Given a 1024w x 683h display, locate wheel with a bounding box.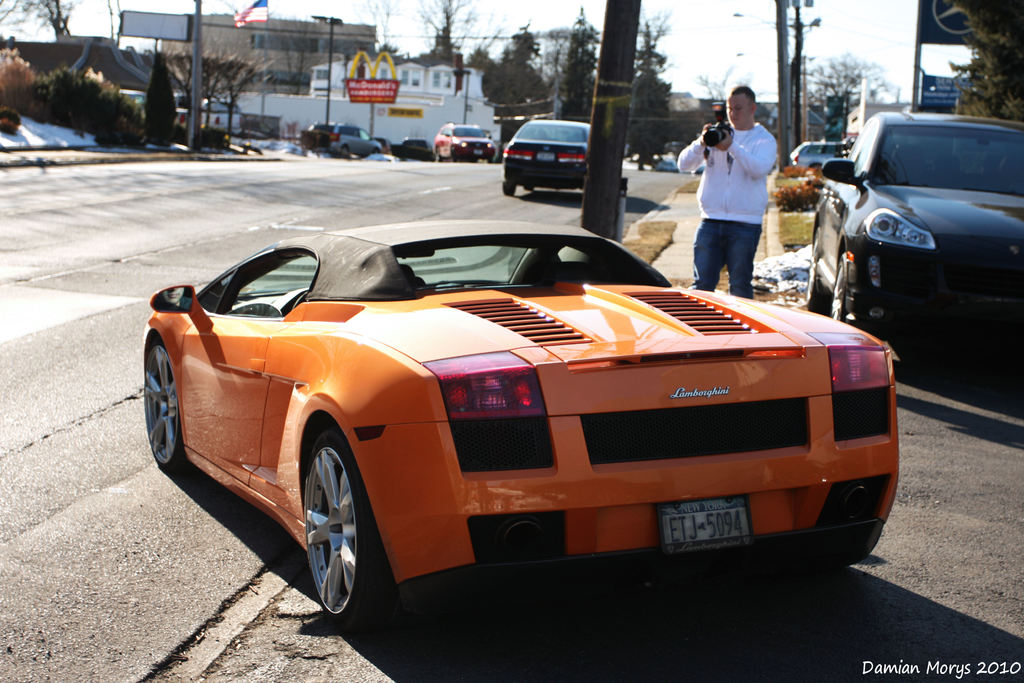
Located: left=796, top=245, right=819, bottom=318.
